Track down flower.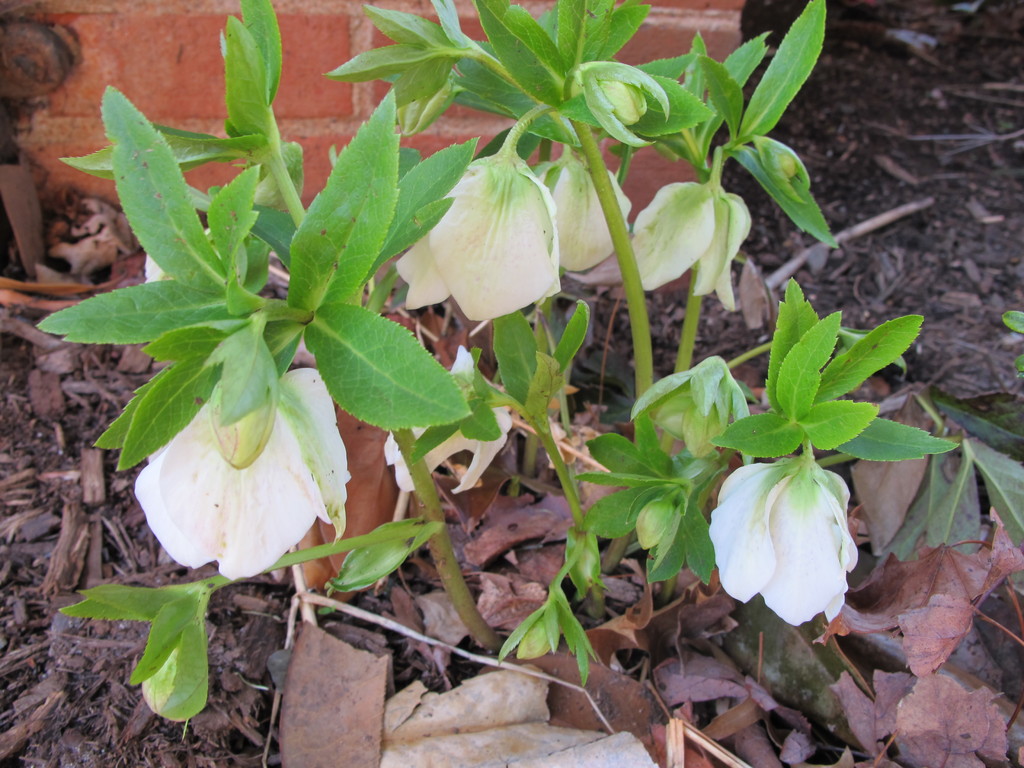
Tracked to left=533, top=146, right=640, bottom=281.
